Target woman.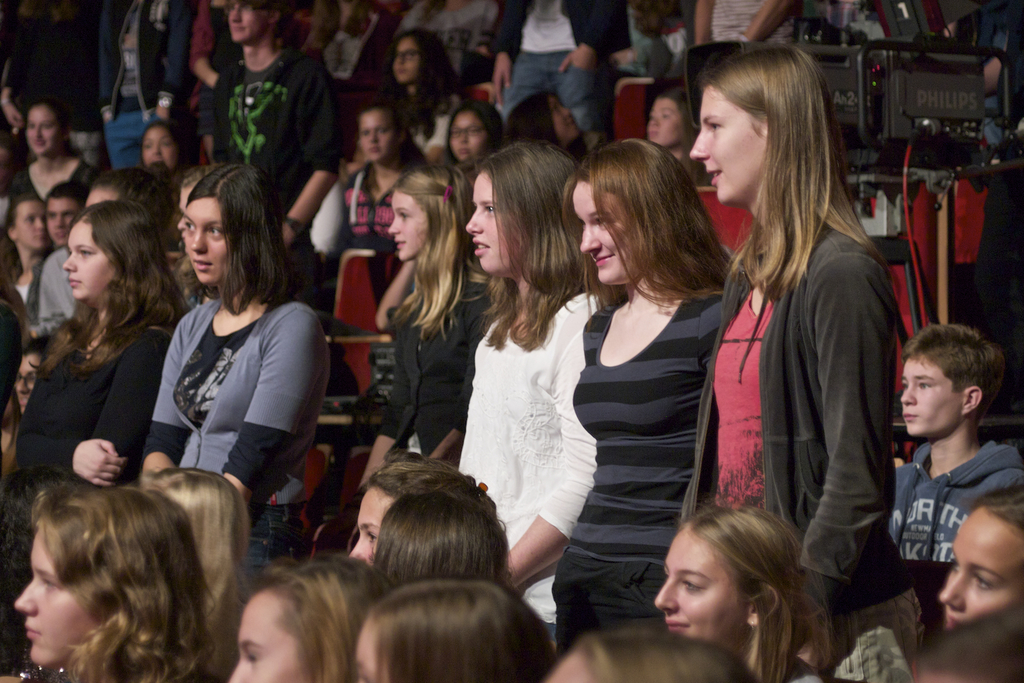
Target region: crop(16, 199, 193, 506).
